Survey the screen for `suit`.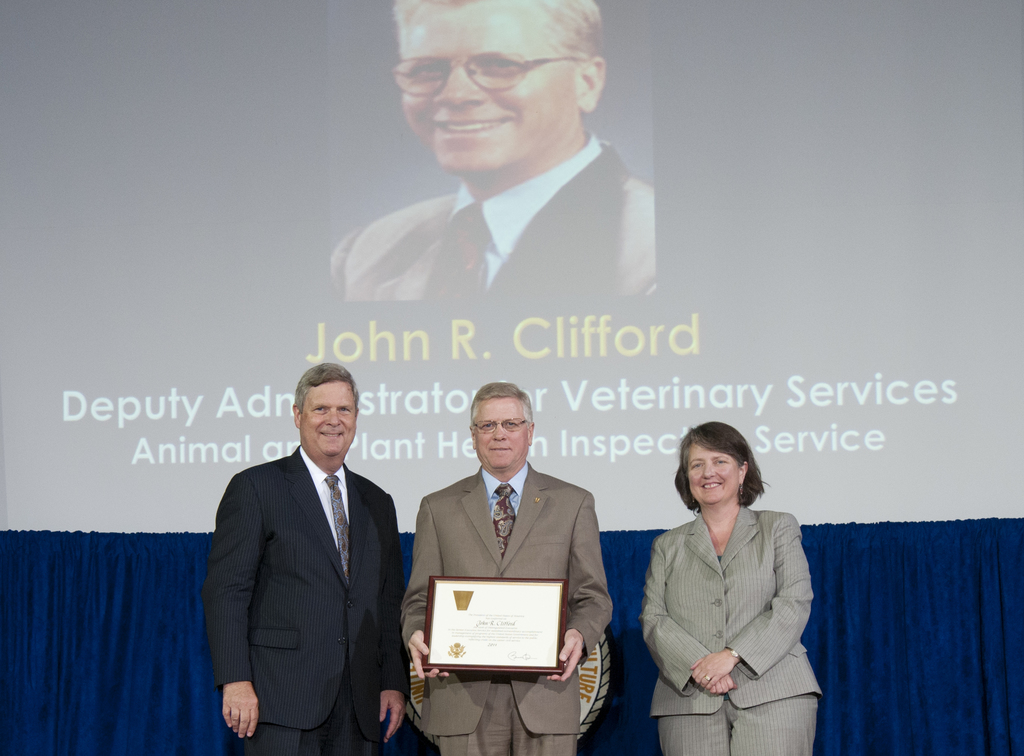
Survey found: box=[193, 424, 395, 747].
